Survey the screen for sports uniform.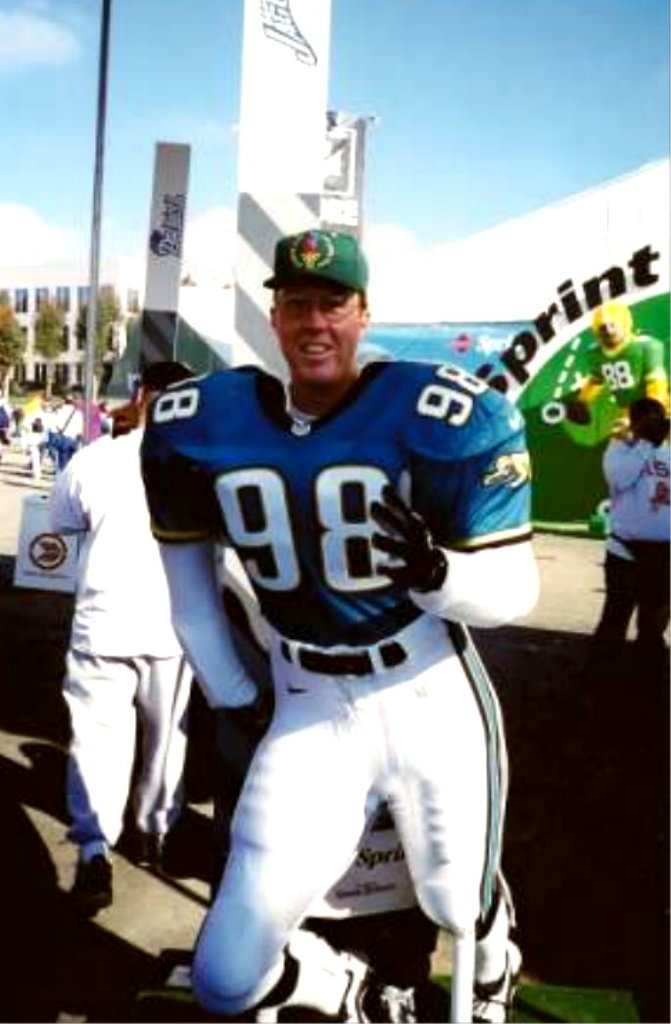
Survey found: [x1=141, y1=208, x2=551, y2=1023].
